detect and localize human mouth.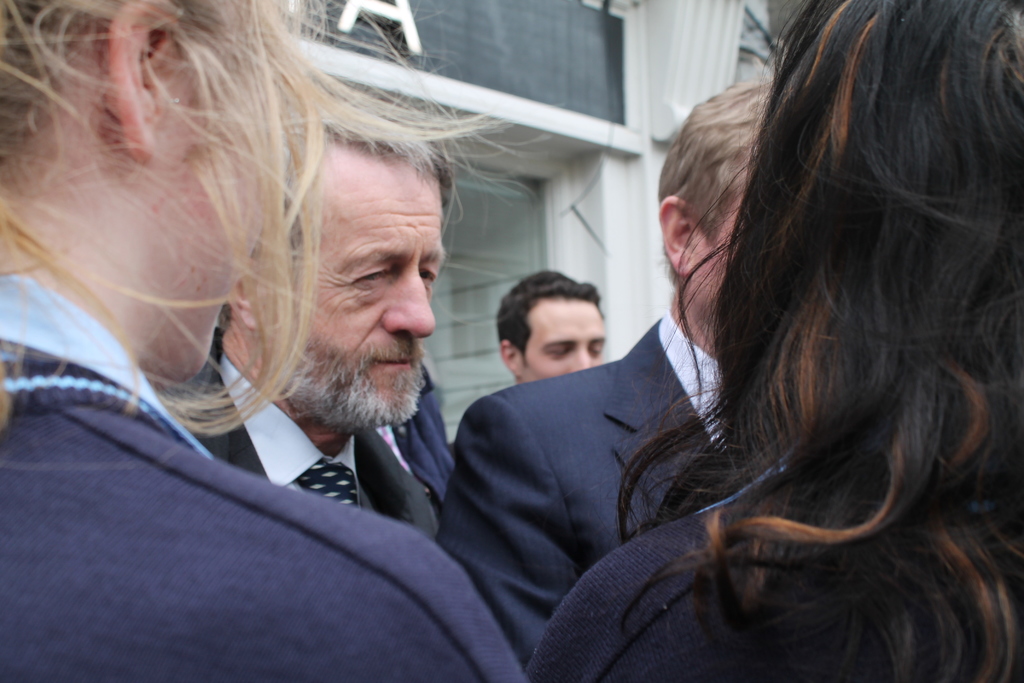
Localized at box(377, 362, 412, 363).
